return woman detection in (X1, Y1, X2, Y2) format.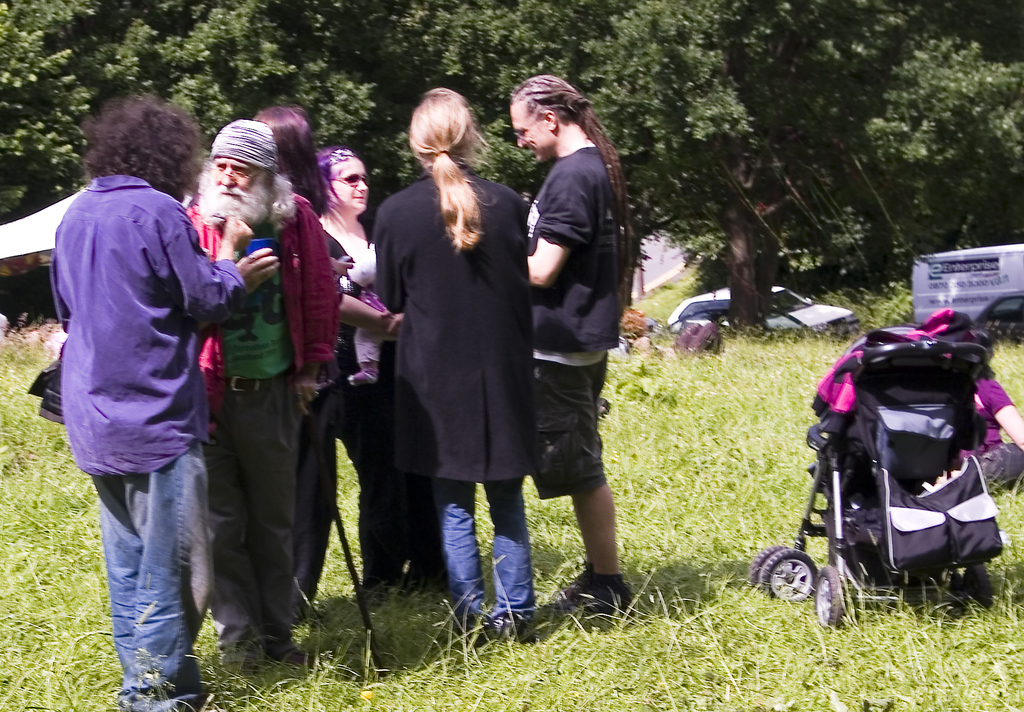
(51, 85, 278, 711).
